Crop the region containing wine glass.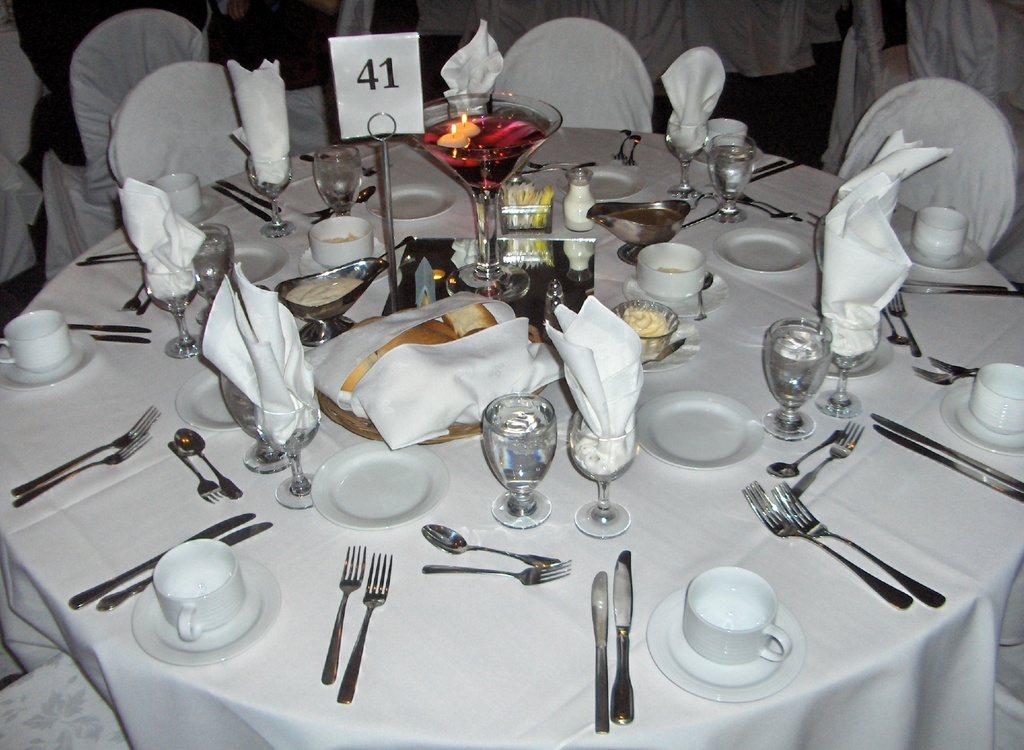
Crop region: 573/408/634/538.
